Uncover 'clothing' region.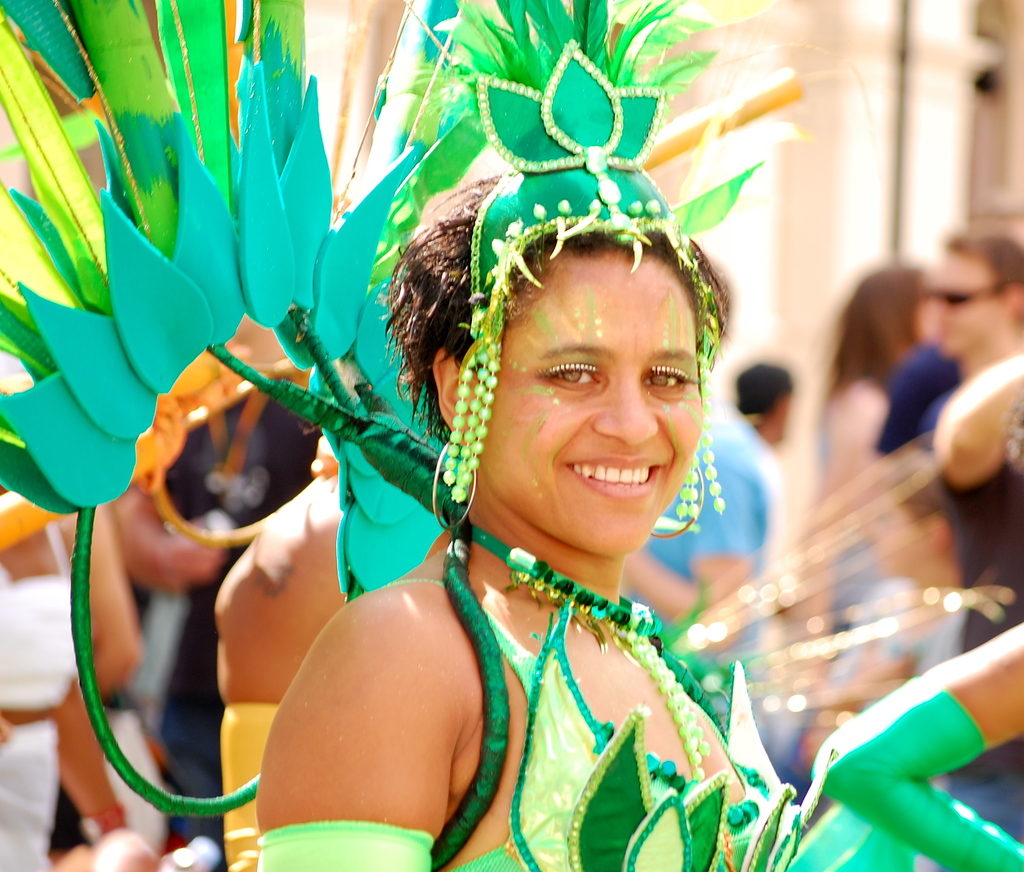
Uncovered: [left=811, top=661, right=1023, bottom=871].
